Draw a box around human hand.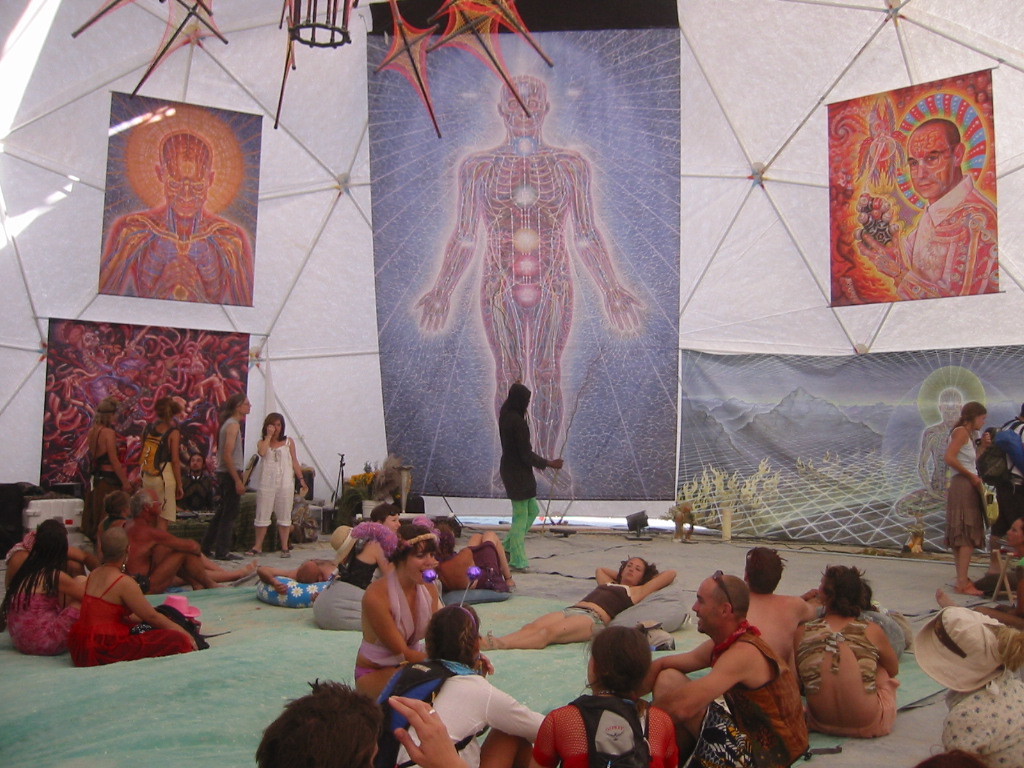
386, 698, 460, 767.
